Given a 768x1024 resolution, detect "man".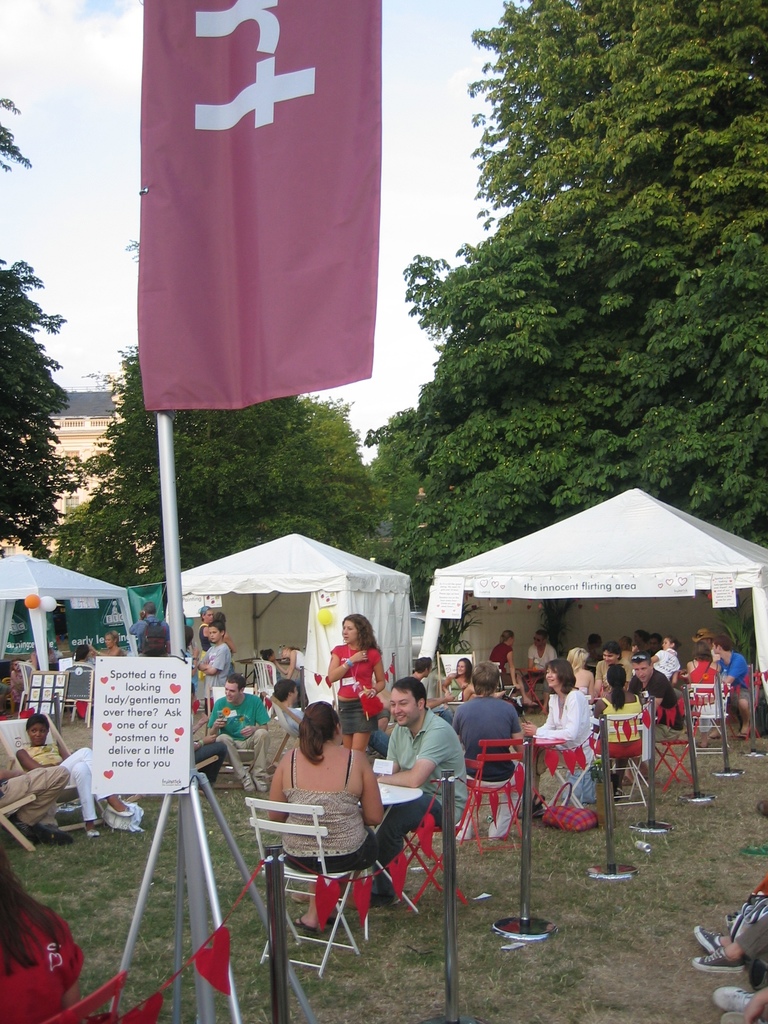
{"x1": 710, "y1": 634, "x2": 765, "y2": 739}.
